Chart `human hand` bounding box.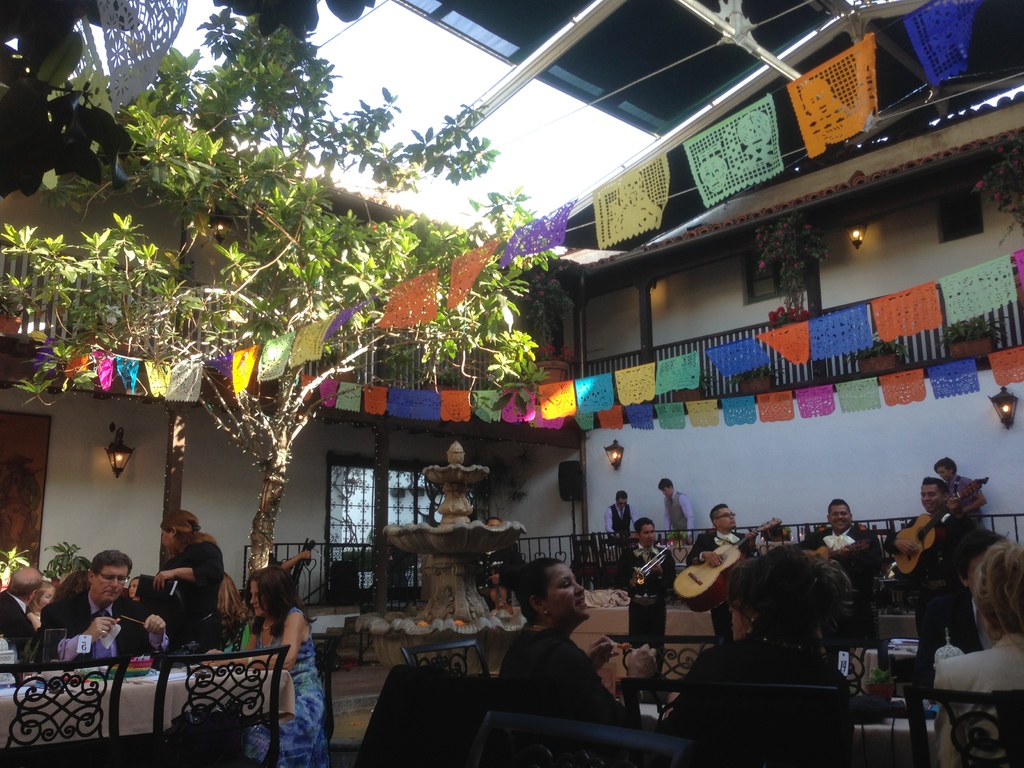
Charted: Rect(894, 539, 919, 555).
